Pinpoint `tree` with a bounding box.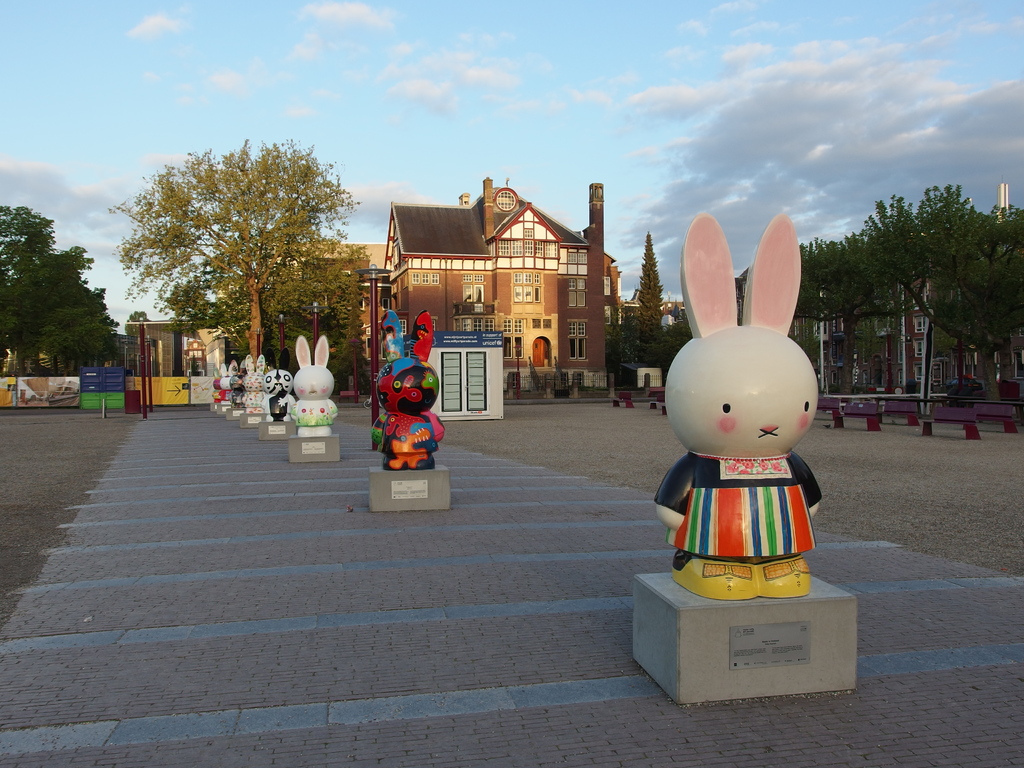
(left=0, top=204, right=114, bottom=376).
